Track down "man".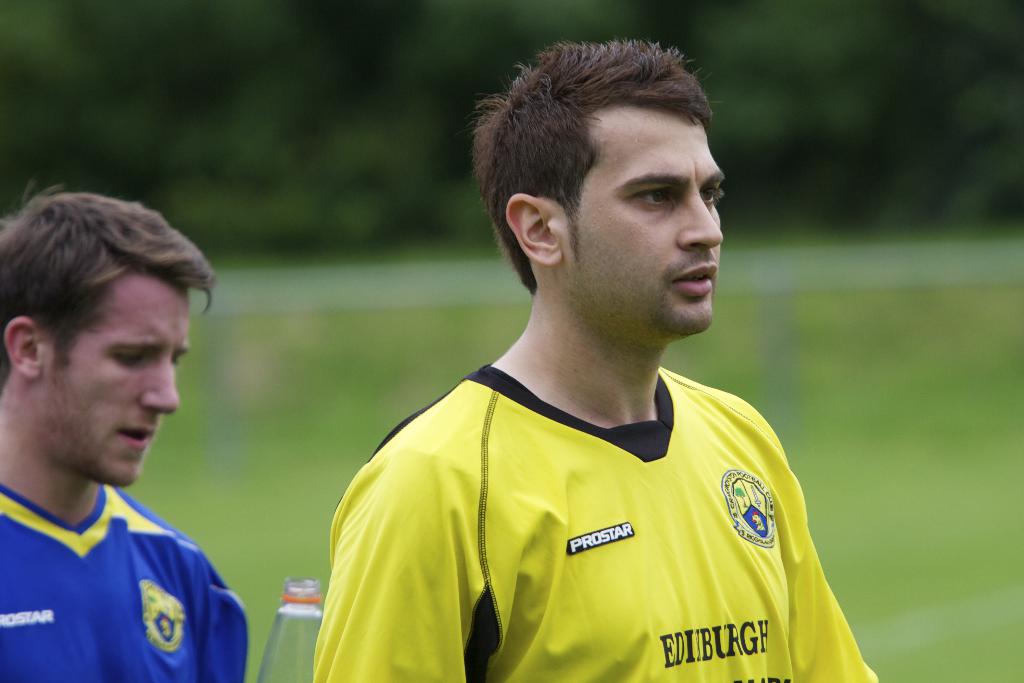
Tracked to select_region(309, 38, 876, 682).
